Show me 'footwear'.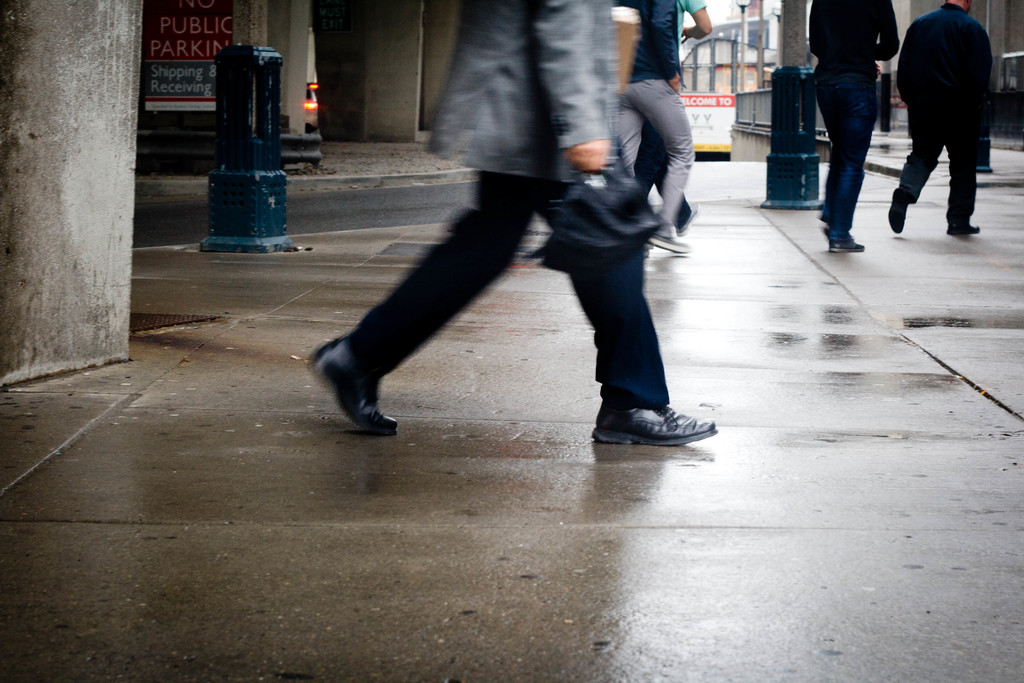
'footwear' is here: bbox=(886, 183, 911, 233).
